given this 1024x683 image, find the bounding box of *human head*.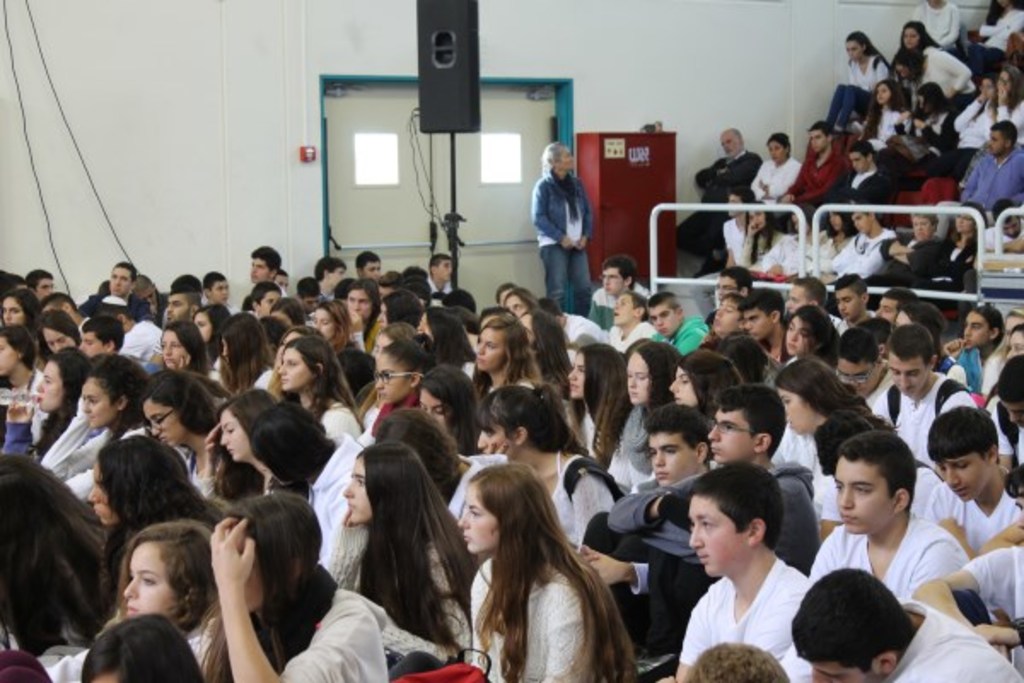
[887, 323, 937, 400].
